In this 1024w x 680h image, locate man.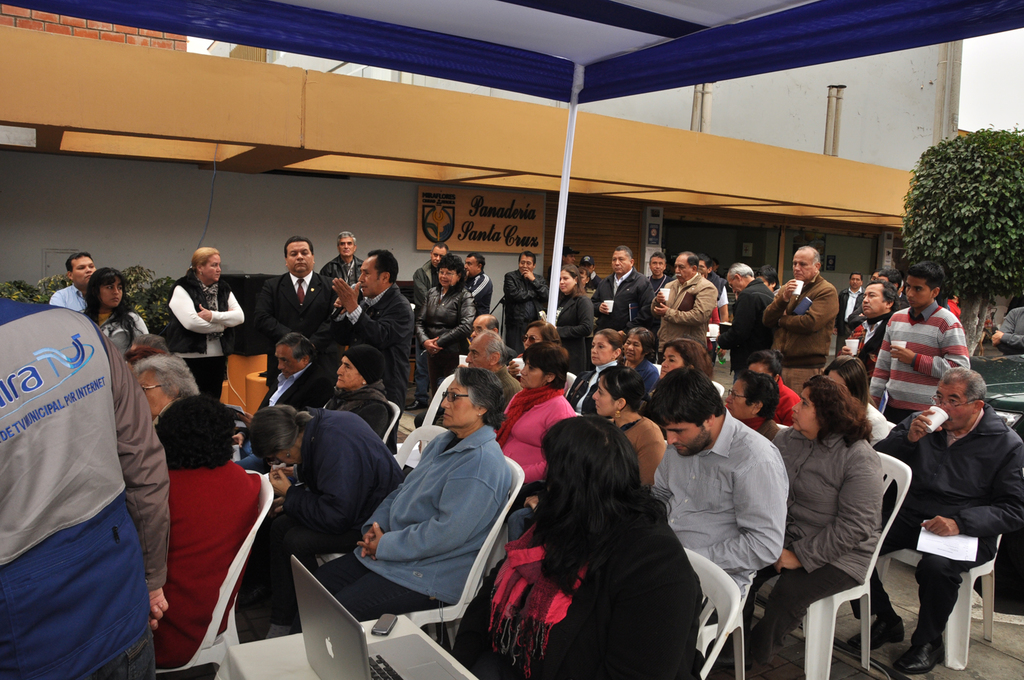
Bounding box: region(504, 249, 550, 352).
